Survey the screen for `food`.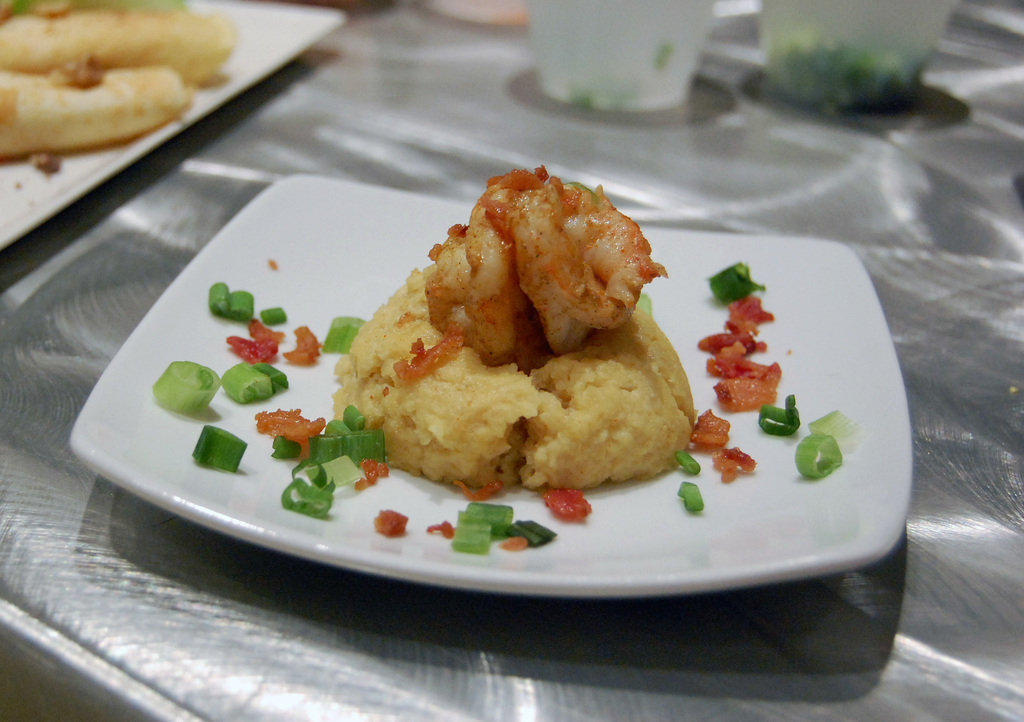
Survey found: [285, 323, 323, 365].
